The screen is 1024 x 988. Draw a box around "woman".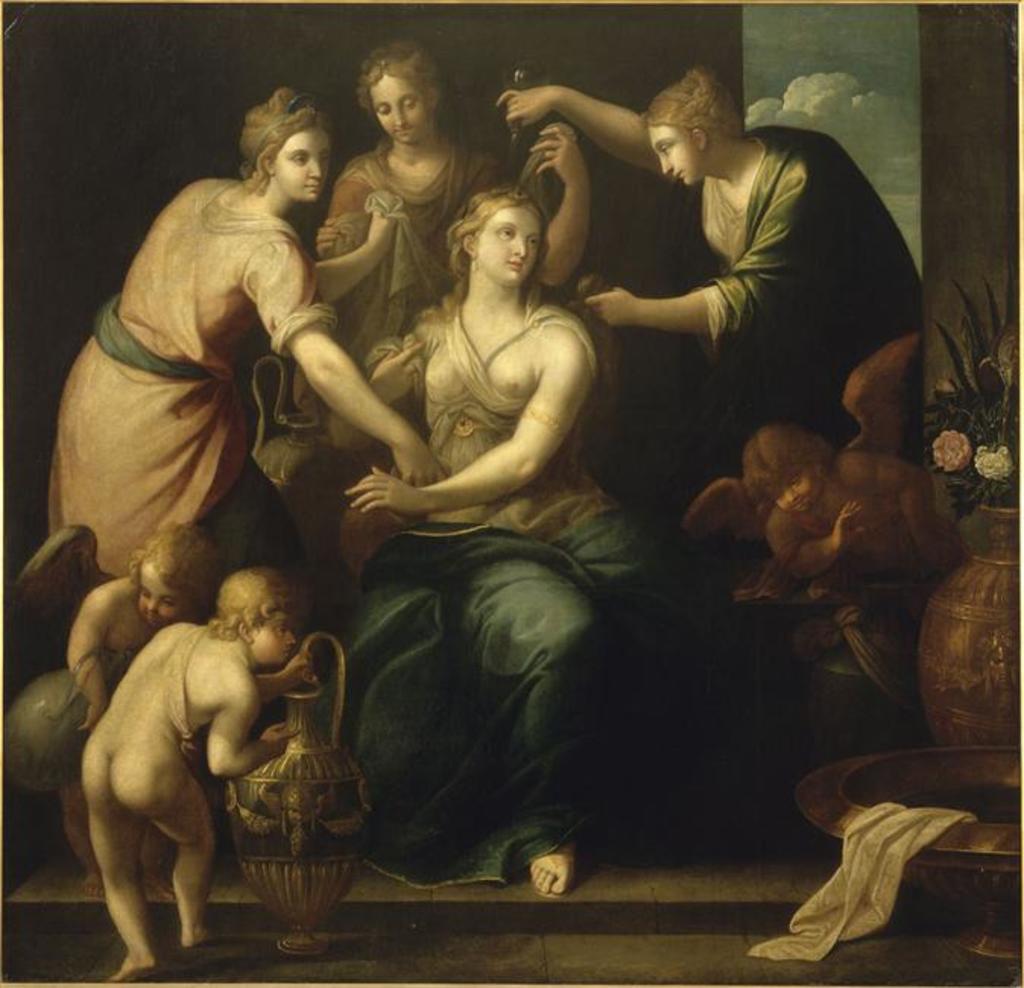
302:29:606:492.
